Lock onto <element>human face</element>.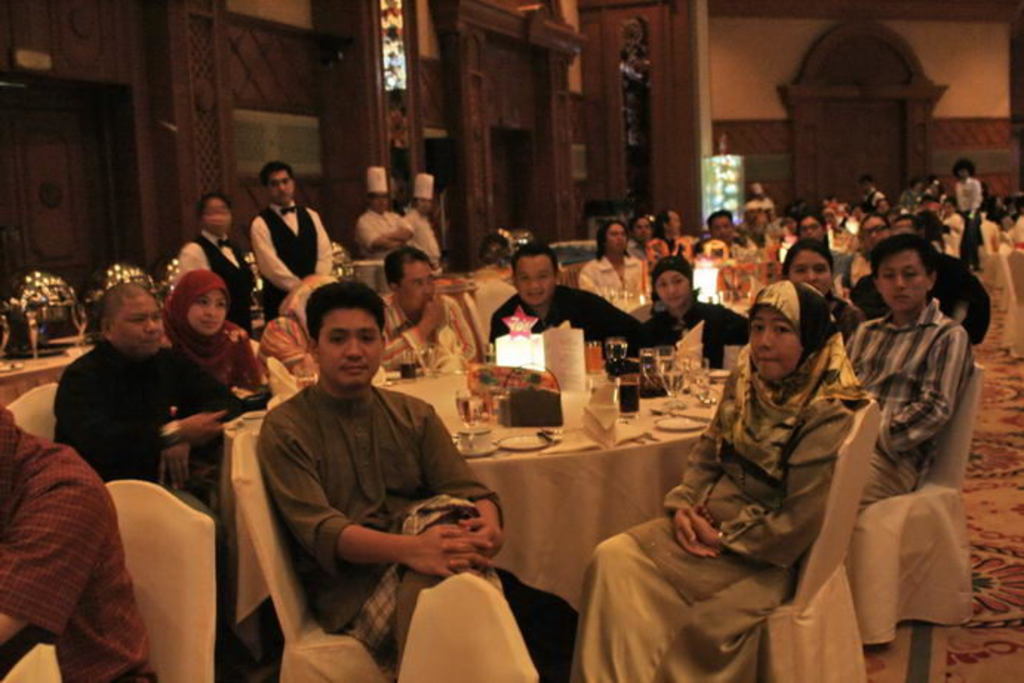
Locked: bbox=(748, 305, 802, 385).
